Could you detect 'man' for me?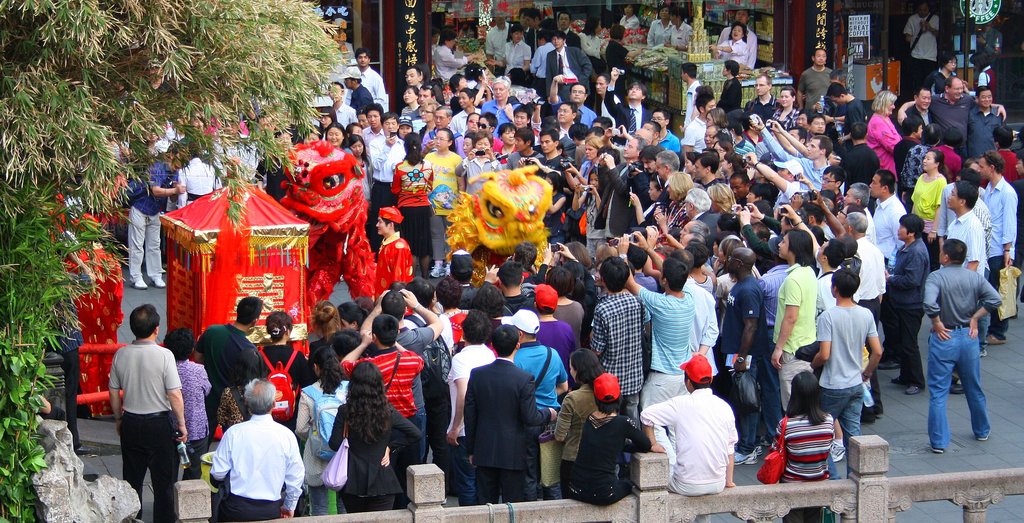
Detection result: x1=913, y1=232, x2=1012, y2=457.
